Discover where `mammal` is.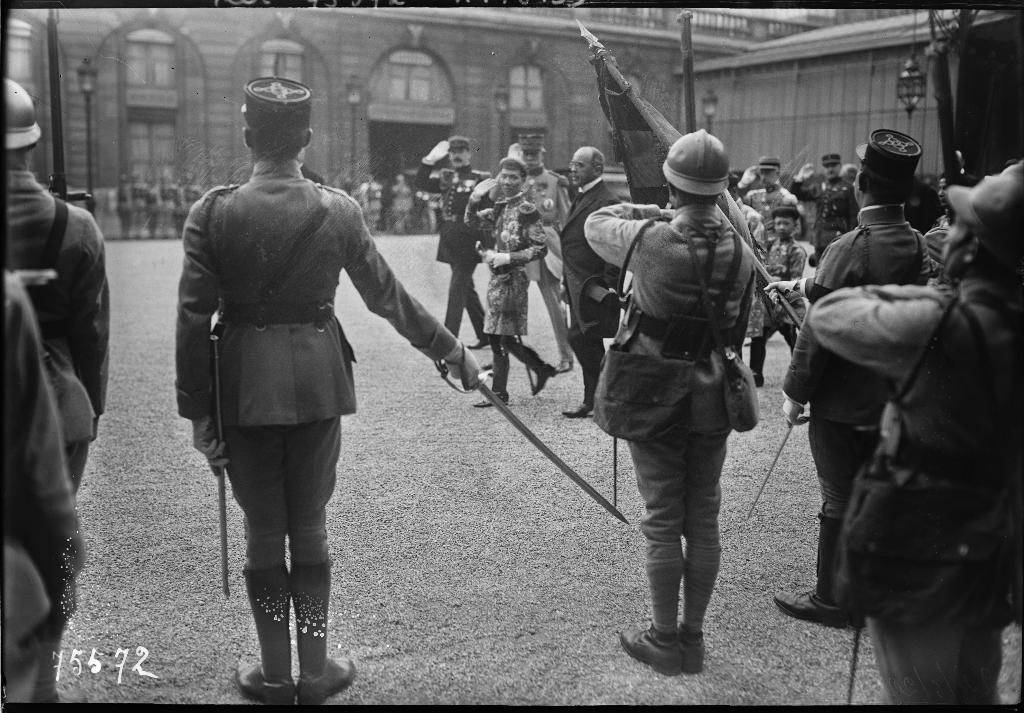
Discovered at bbox=[731, 158, 798, 224].
